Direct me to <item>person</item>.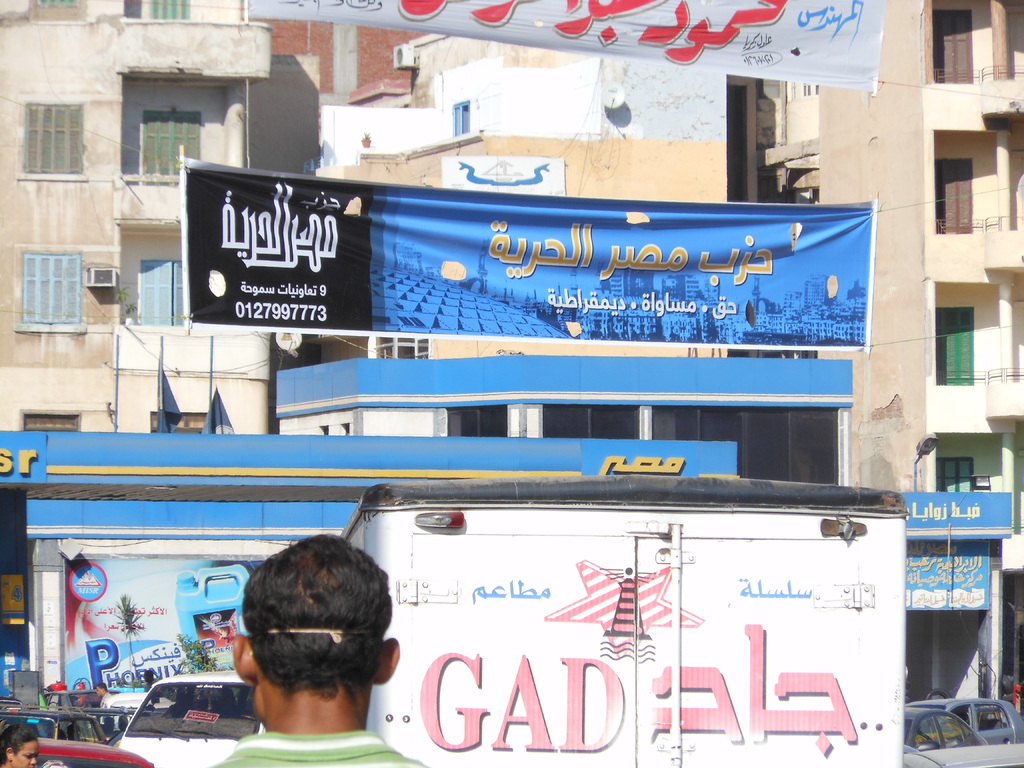
Direction: [208, 536, 428, 767].
